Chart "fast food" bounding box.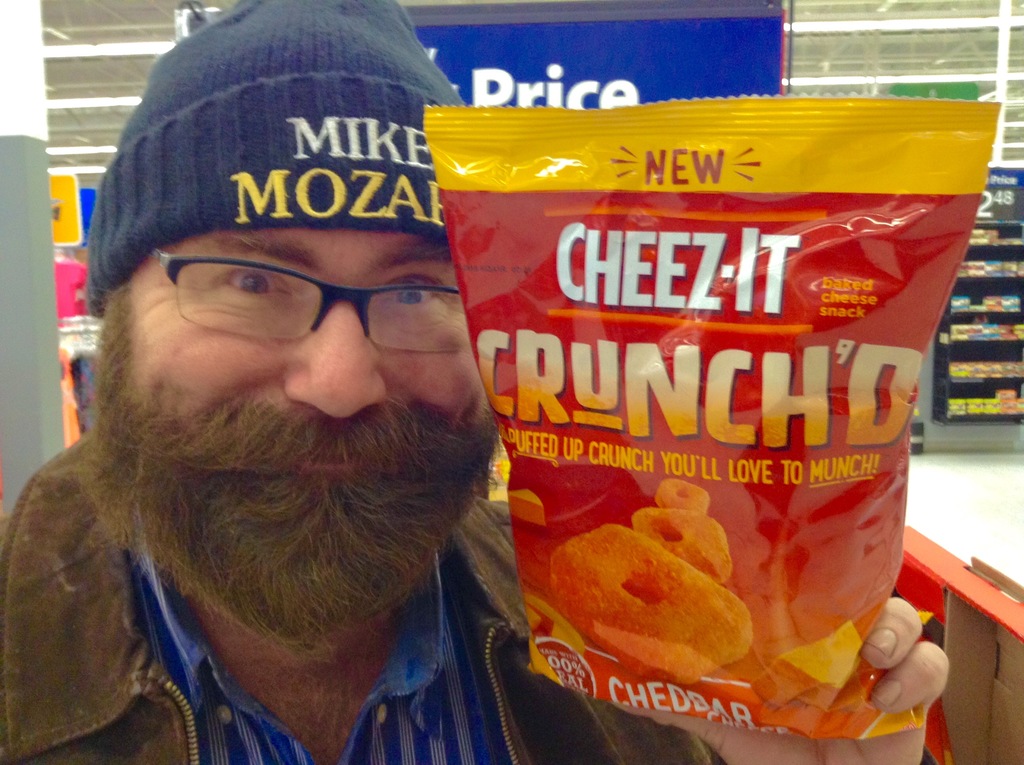
Charted: x1=538 y1=499 x2=781 y2=704.
